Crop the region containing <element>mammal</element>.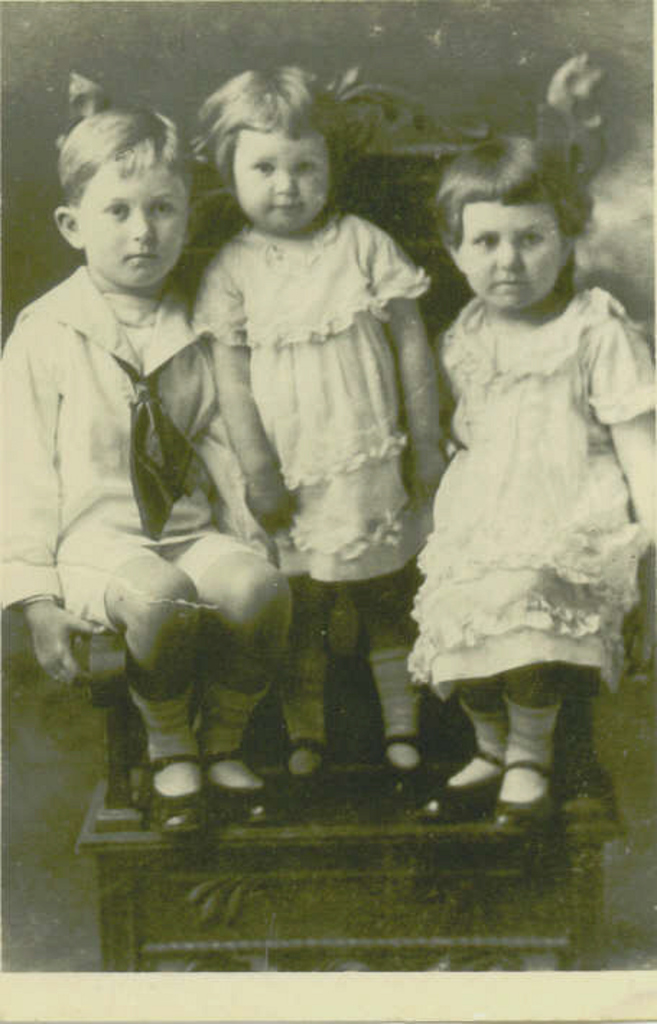
Crop region: rect(163, 56, 461, 789).
